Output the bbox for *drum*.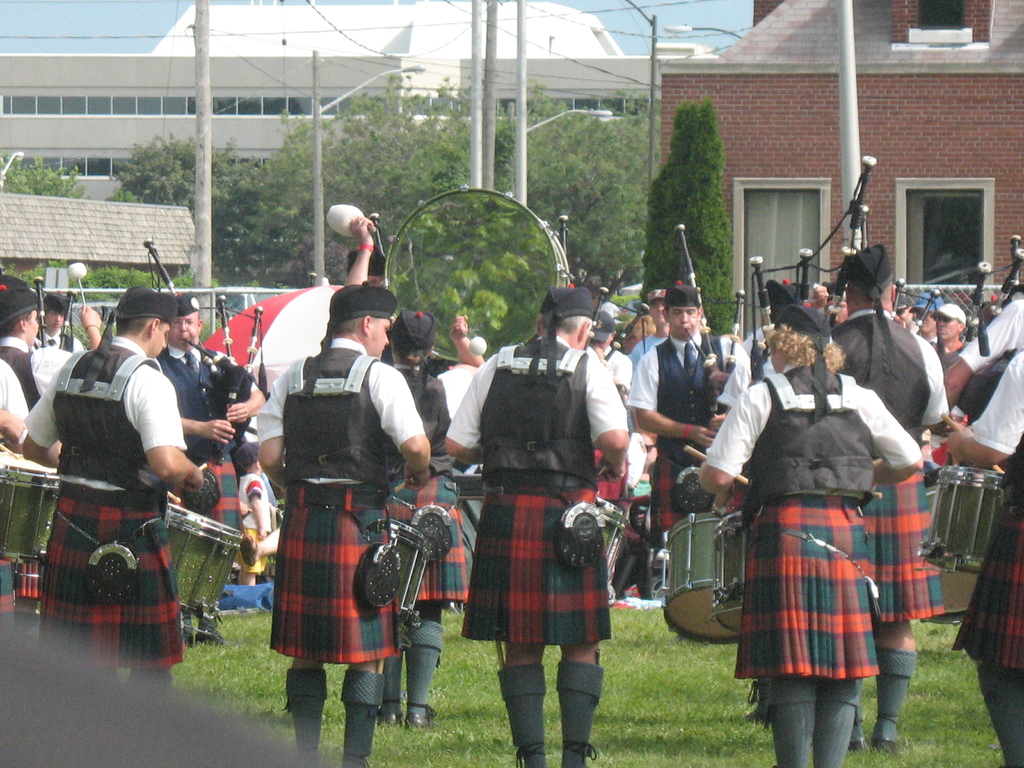
x1=168 y1=502 x2=244 y2=620.
